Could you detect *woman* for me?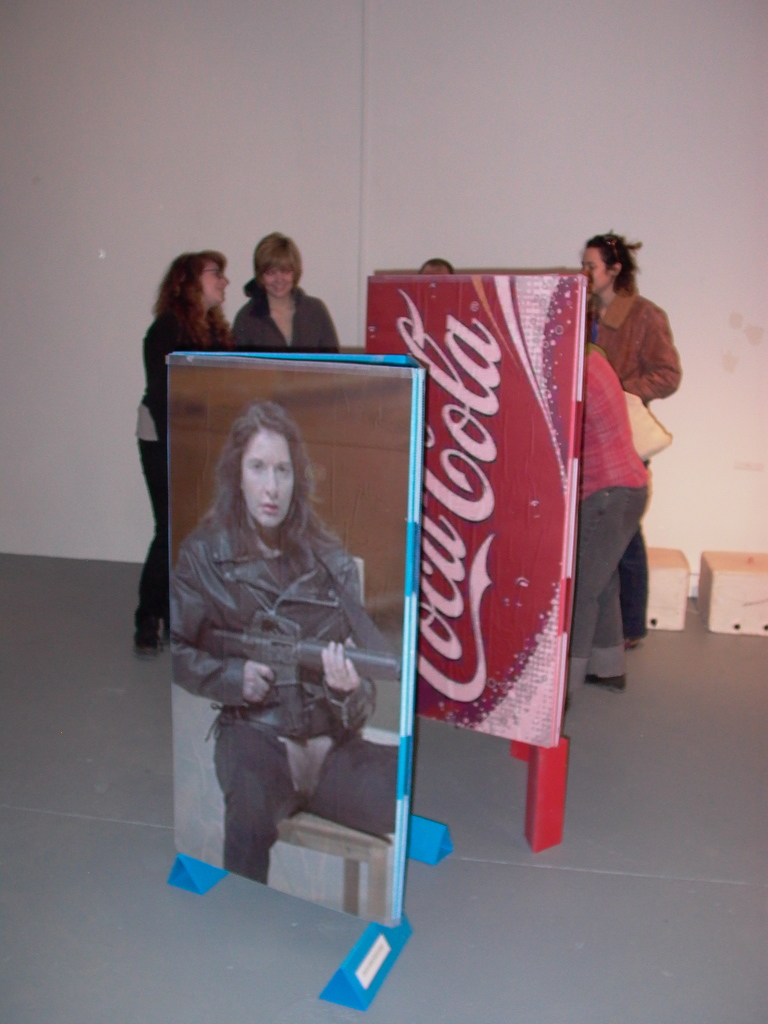
Detection result: <region>573, 228, 686, 643</region>.
